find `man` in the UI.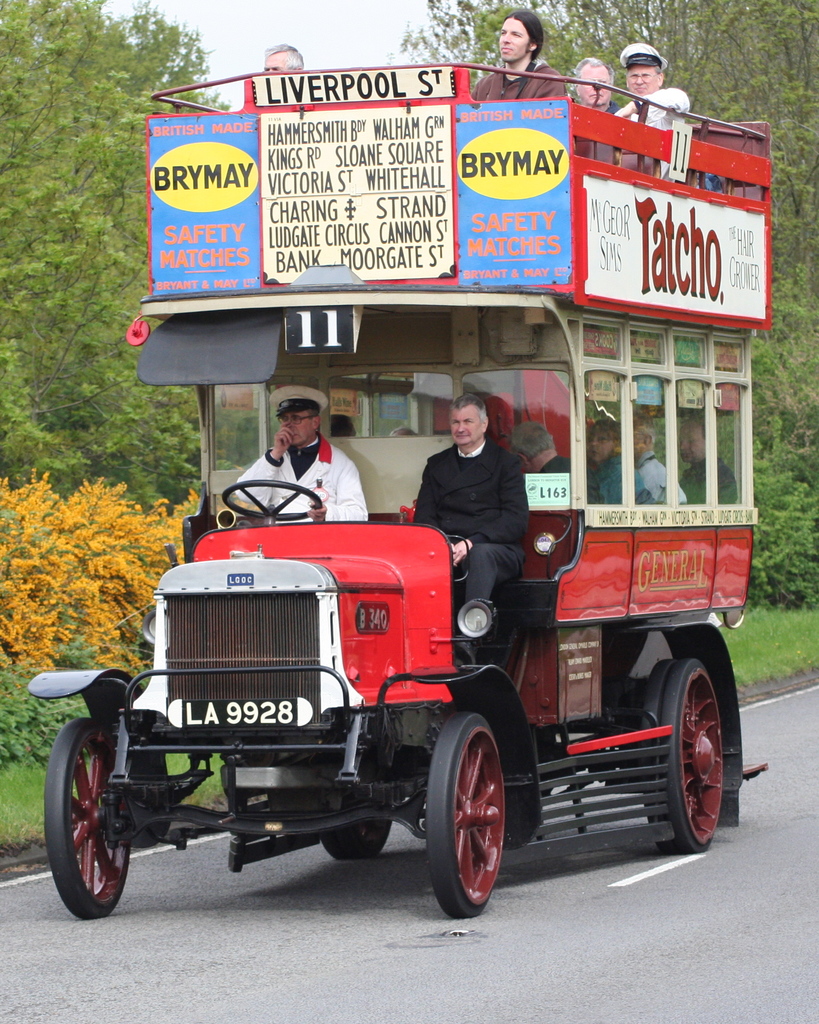
UI element at left=615, top=44, right=692, bottom=184.
